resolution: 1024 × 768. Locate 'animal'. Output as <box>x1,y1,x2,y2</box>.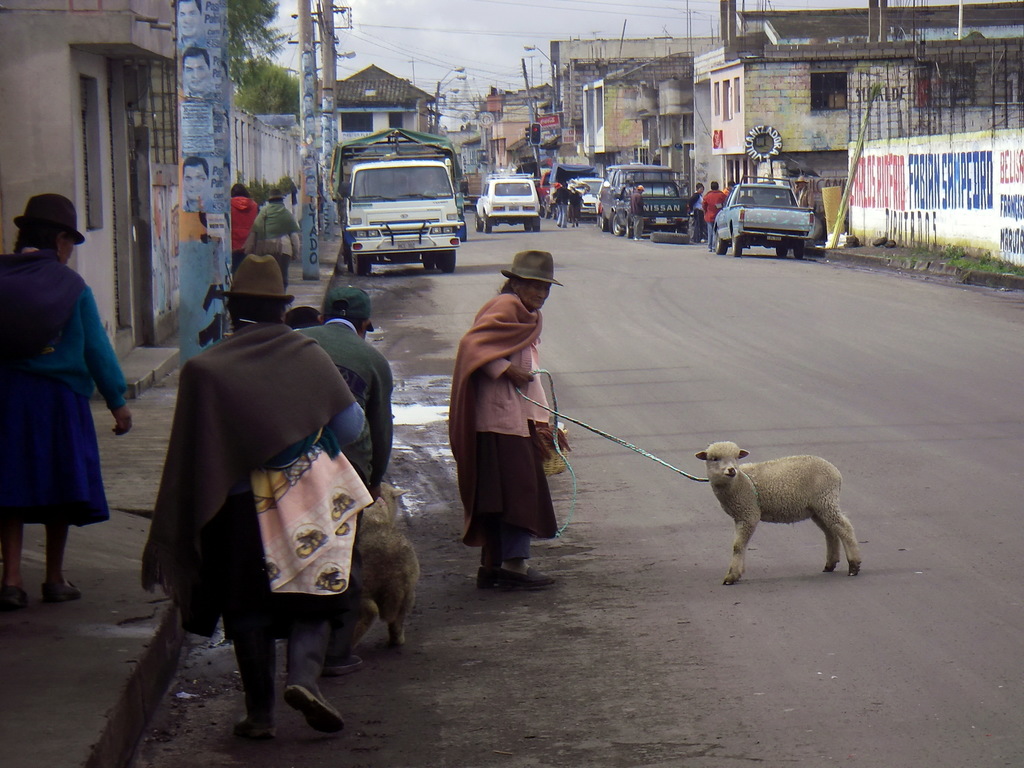
<box>349,484,419,652</box>.
